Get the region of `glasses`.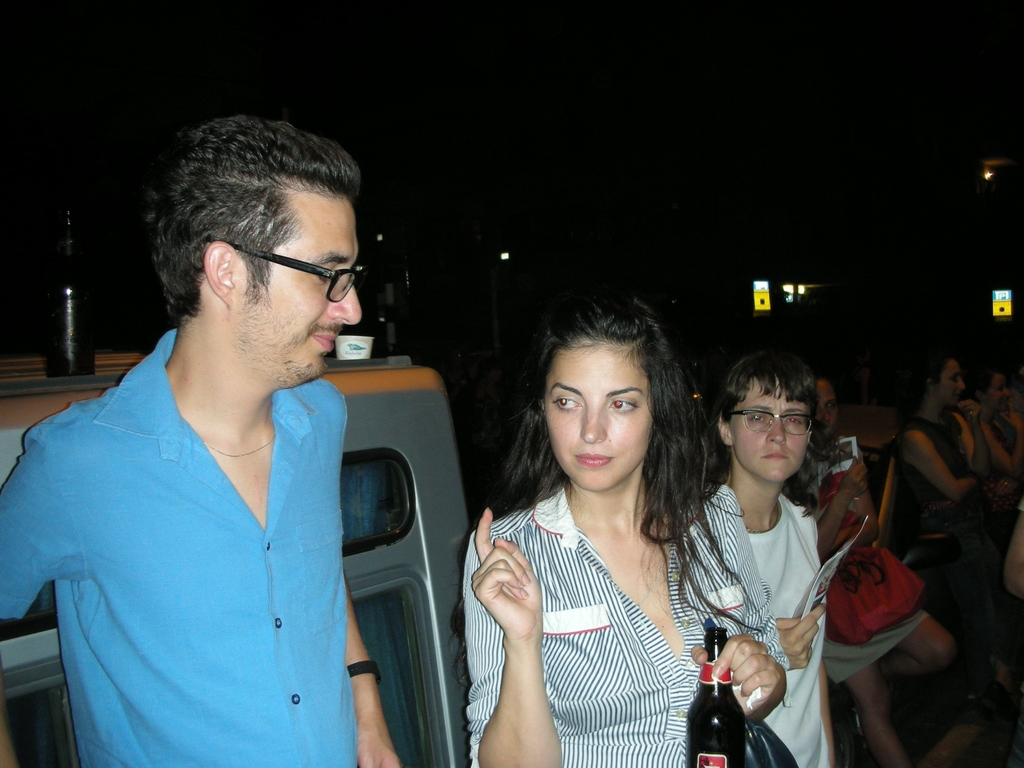
bbox=[717, 404, 822, 436].
